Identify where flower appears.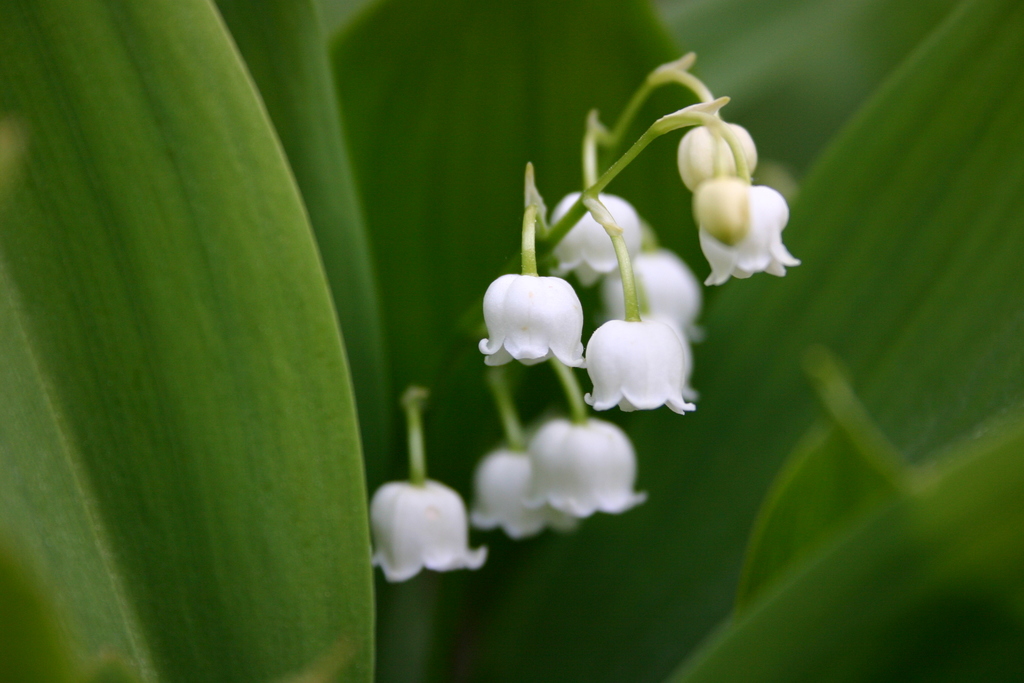
Appears at [371, 481, 487, 586].
